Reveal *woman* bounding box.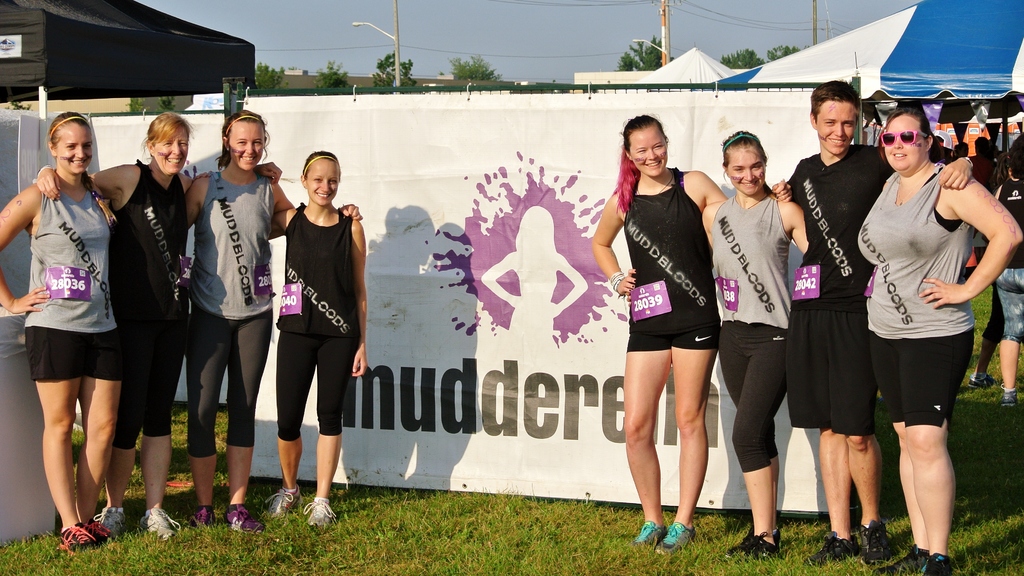
Revealed: 851,108,1023,575.
